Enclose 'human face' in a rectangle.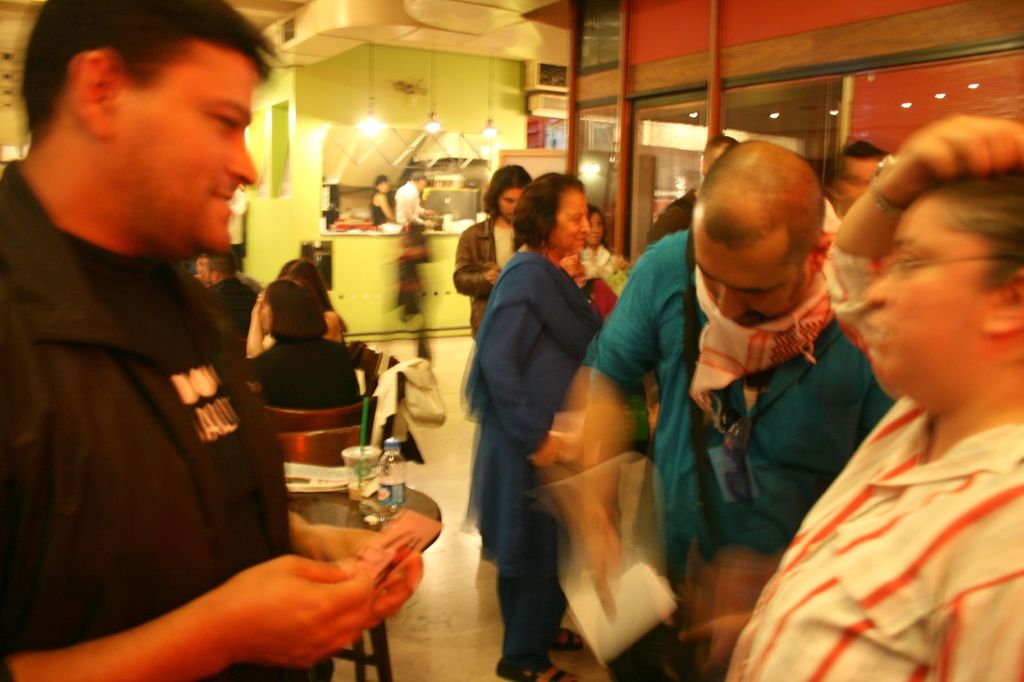
110/46/258/258.
